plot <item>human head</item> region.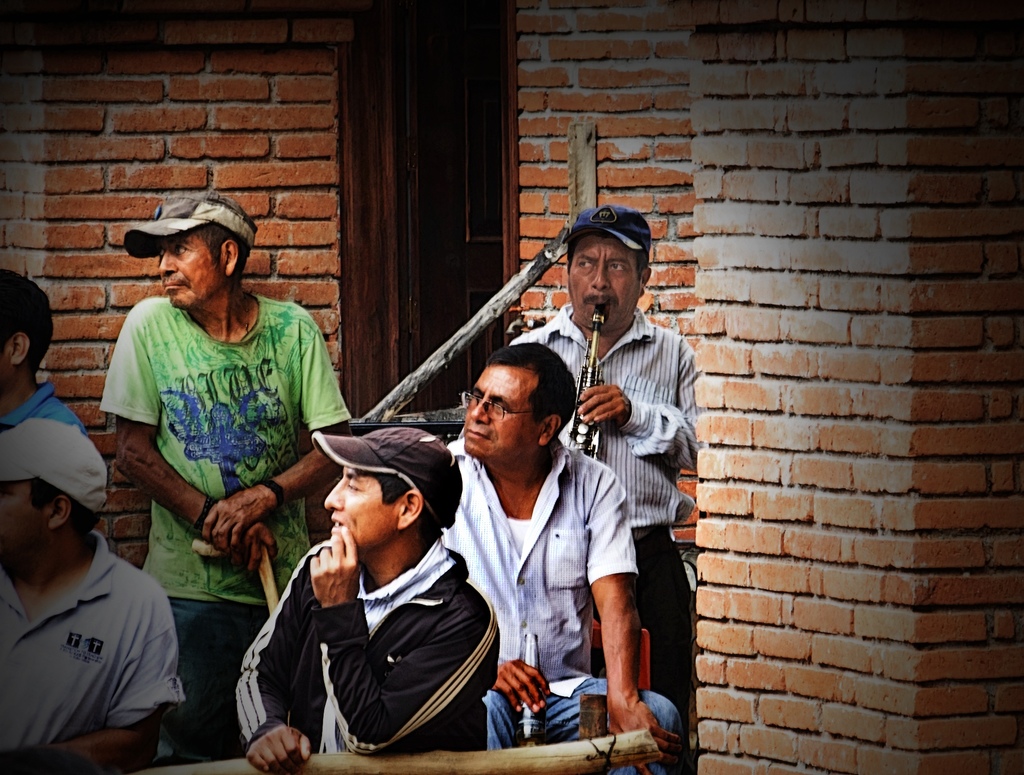
Plotted at 0, 414, 109, 562.
